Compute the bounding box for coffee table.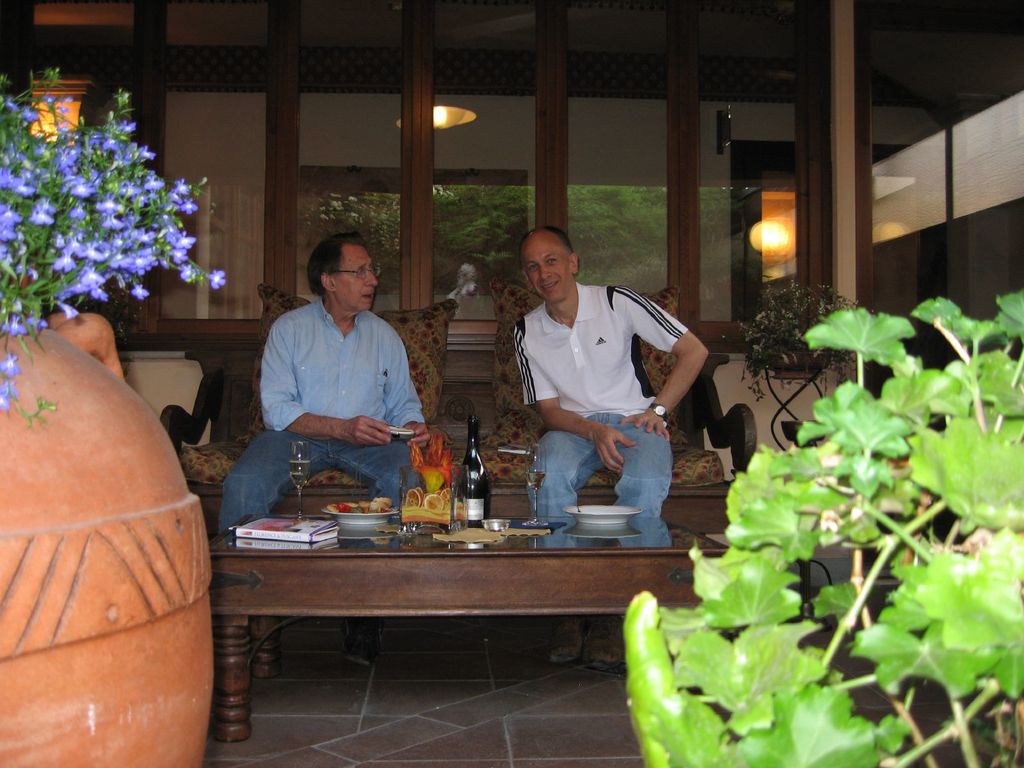
[199, 470, 714, 717].
